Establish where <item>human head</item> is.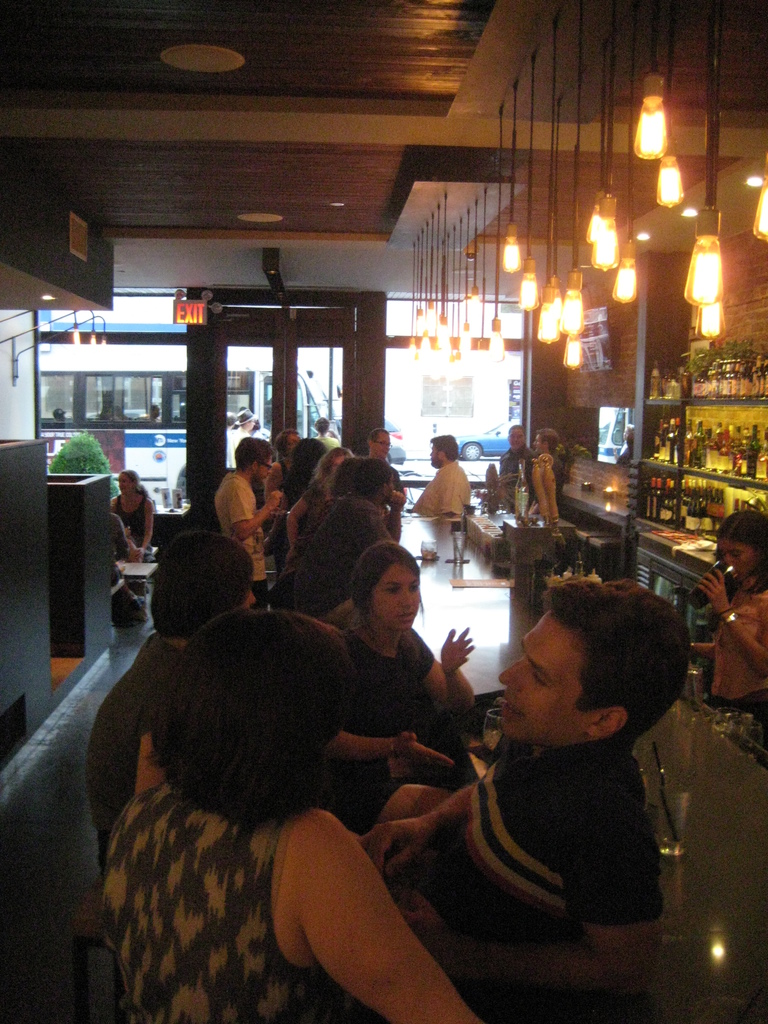
Established at detection(120, 616, 370, 833).
